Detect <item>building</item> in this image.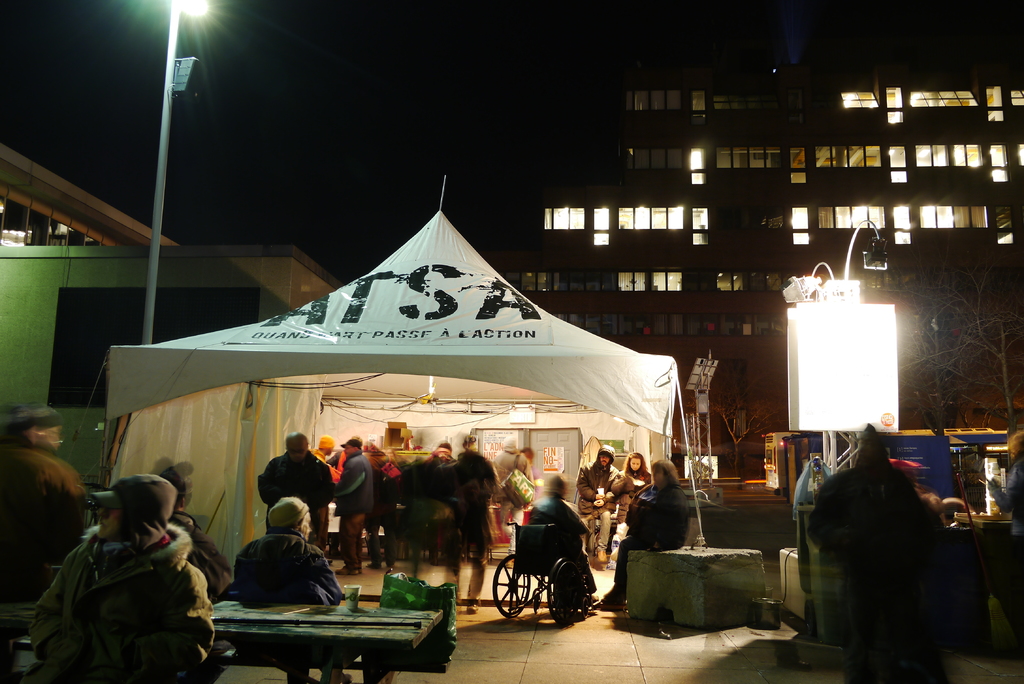
Detection: 0 242 356 481.
